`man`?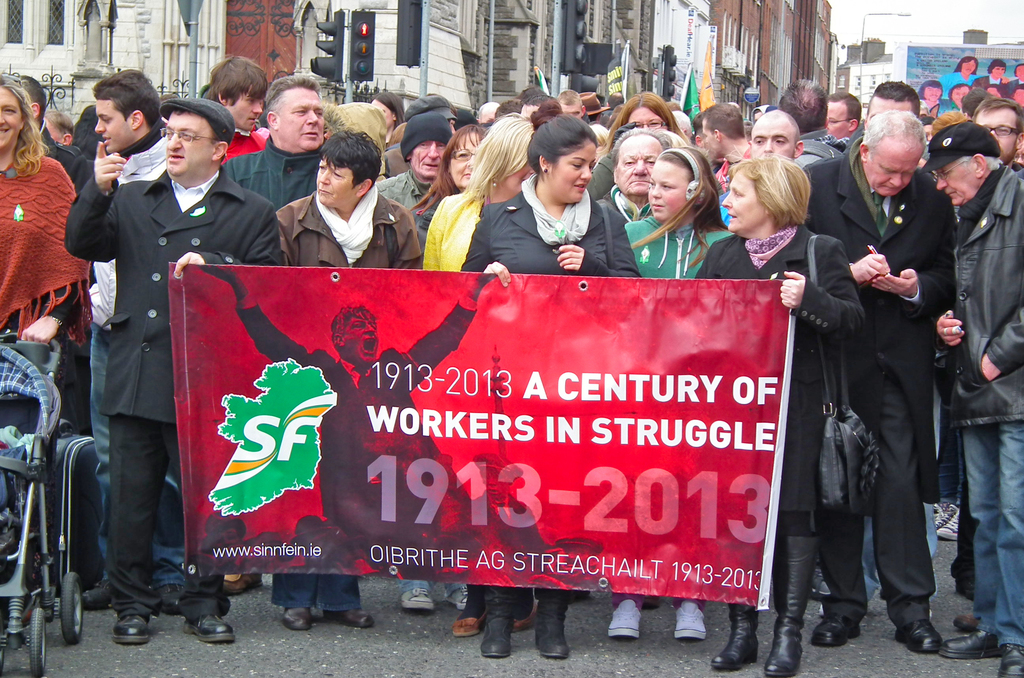
476:95:501:118
